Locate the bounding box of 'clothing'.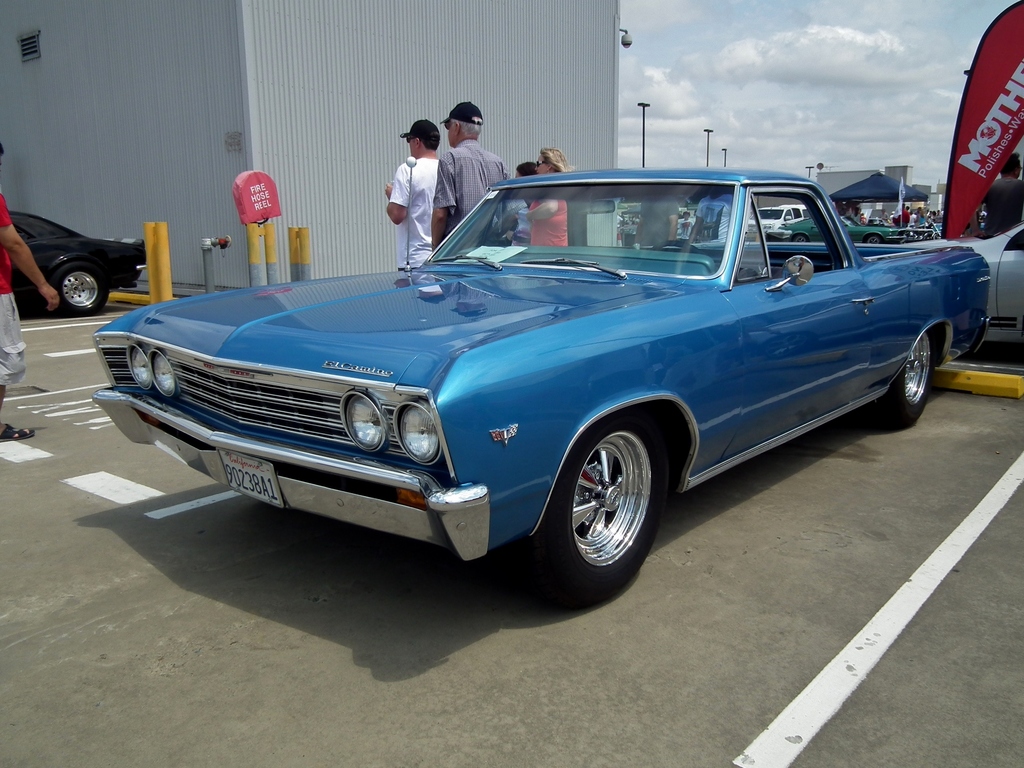
Bounding box: left=0, top=188, right=28, bottom=392.
